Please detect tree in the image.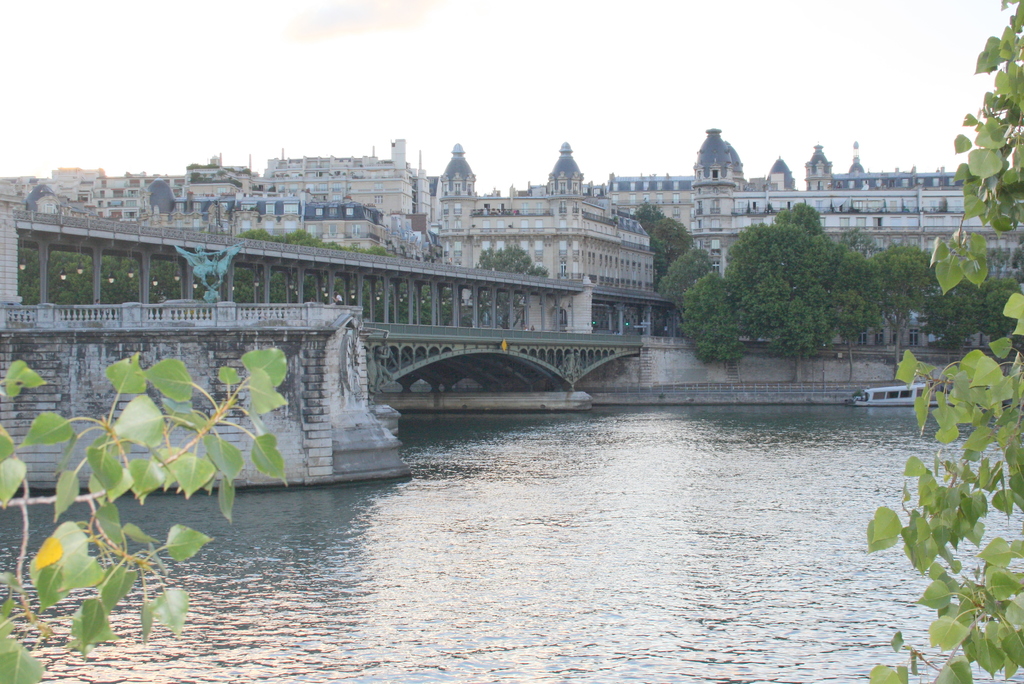
464,232,536,352.
